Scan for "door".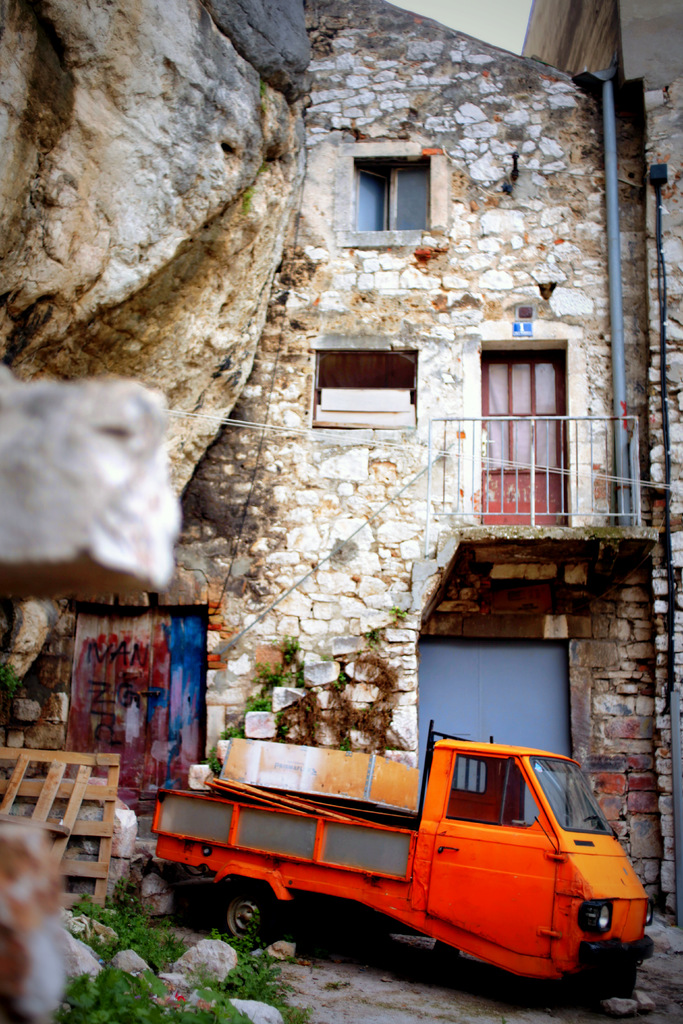
Scan result: (62,604,197,813).
